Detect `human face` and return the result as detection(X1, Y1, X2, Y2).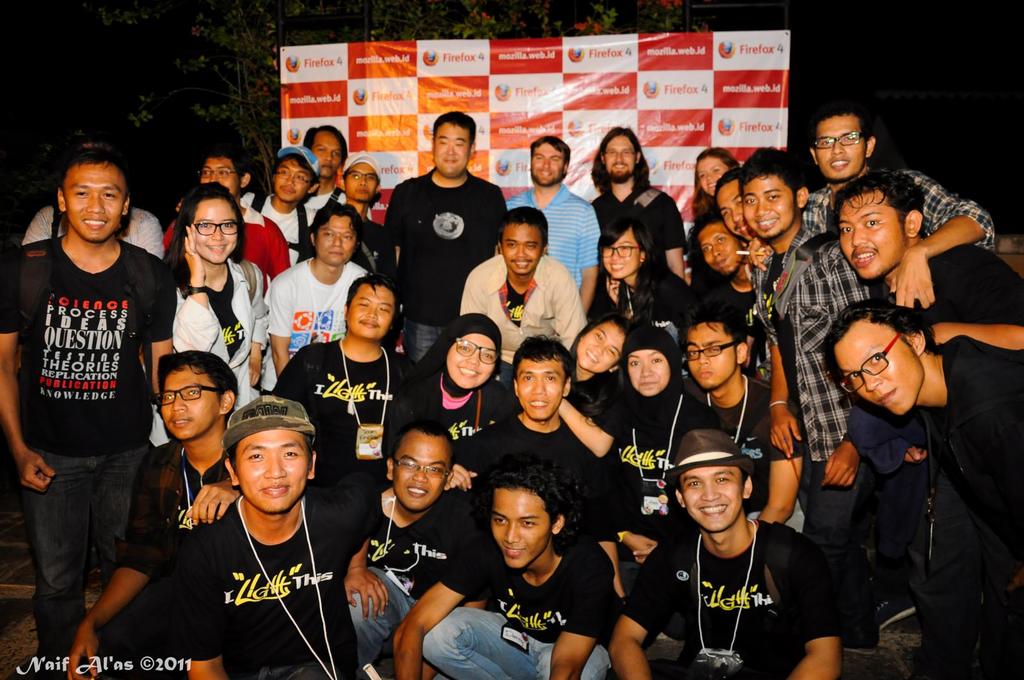
detection(604, 231, 638, 277).
